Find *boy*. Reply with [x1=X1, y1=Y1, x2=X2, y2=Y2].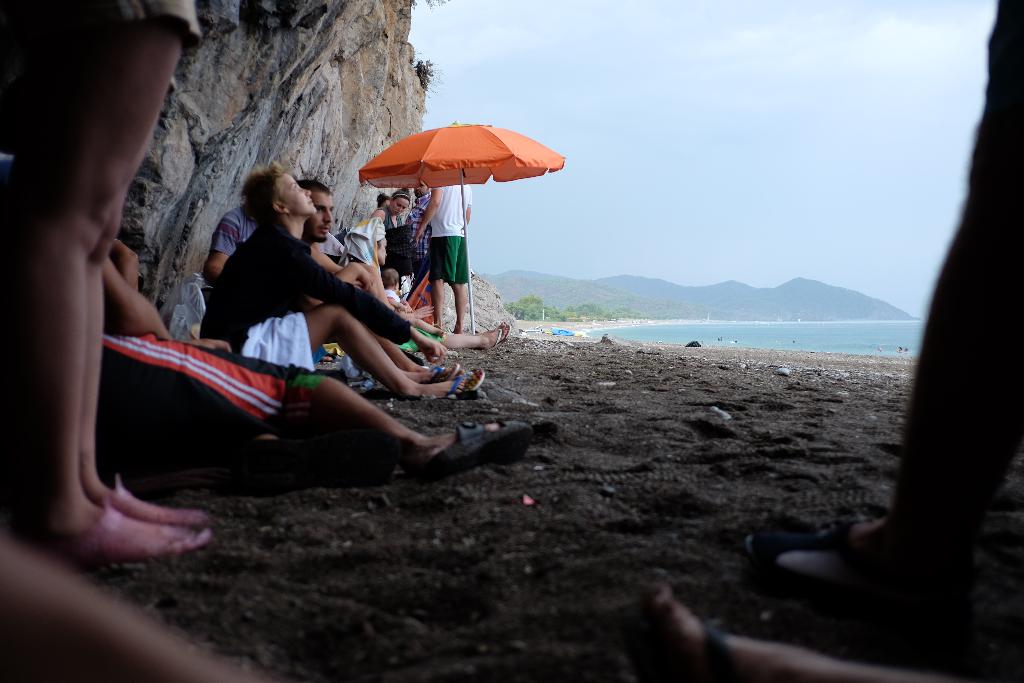
[x1=177, y1=161, x2=488, y2=396].
